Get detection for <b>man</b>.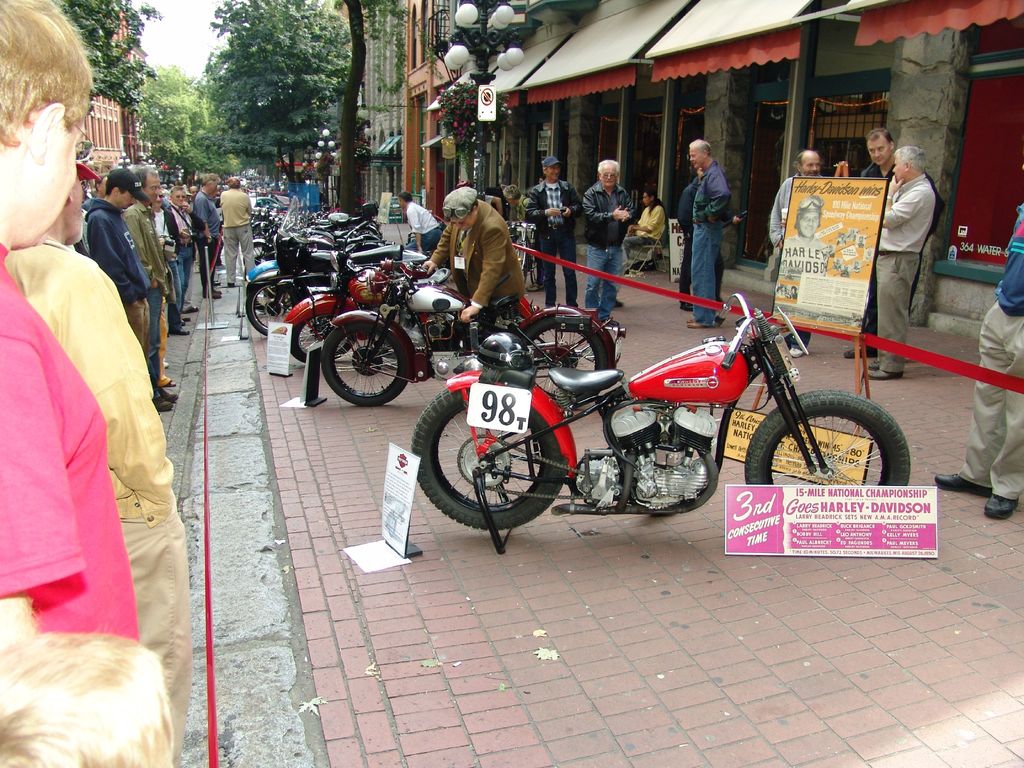
Detection: crop(401, 192, 439, 254).
